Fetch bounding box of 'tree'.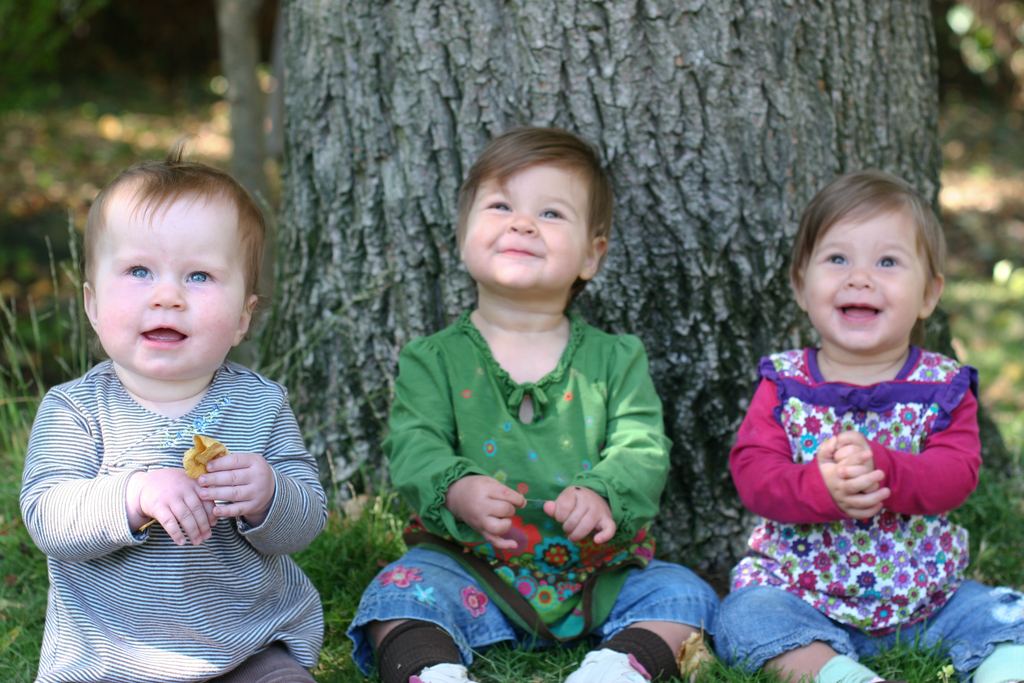
Bbox: box(280, 0, 941, 575).
